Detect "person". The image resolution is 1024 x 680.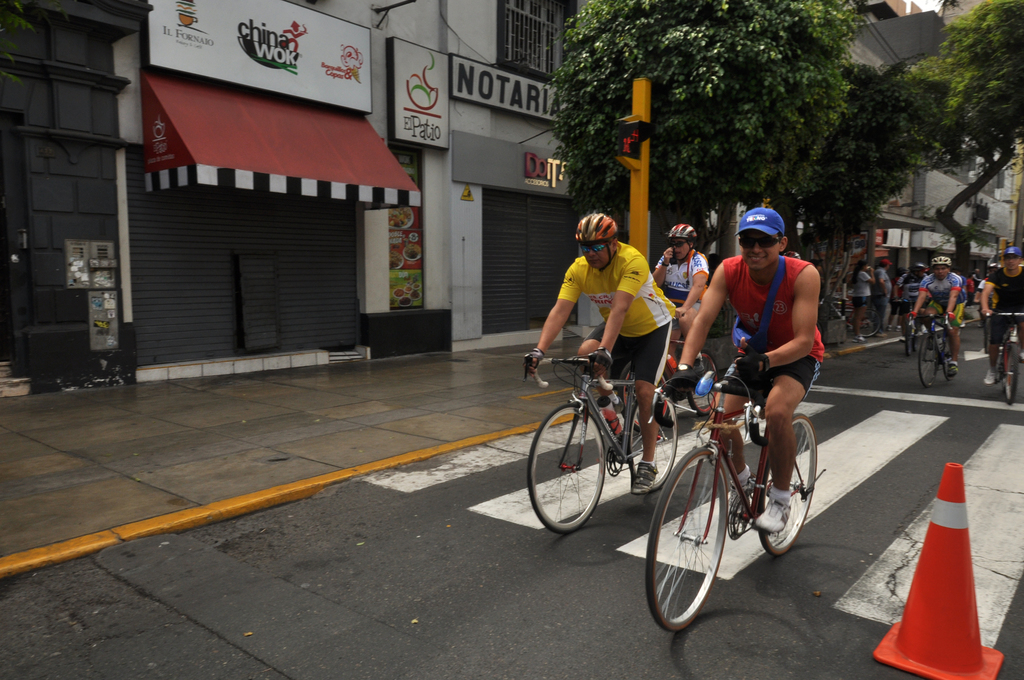
{"x1": 653, "y1": 220, "x2": 707, "y2": 387}.
